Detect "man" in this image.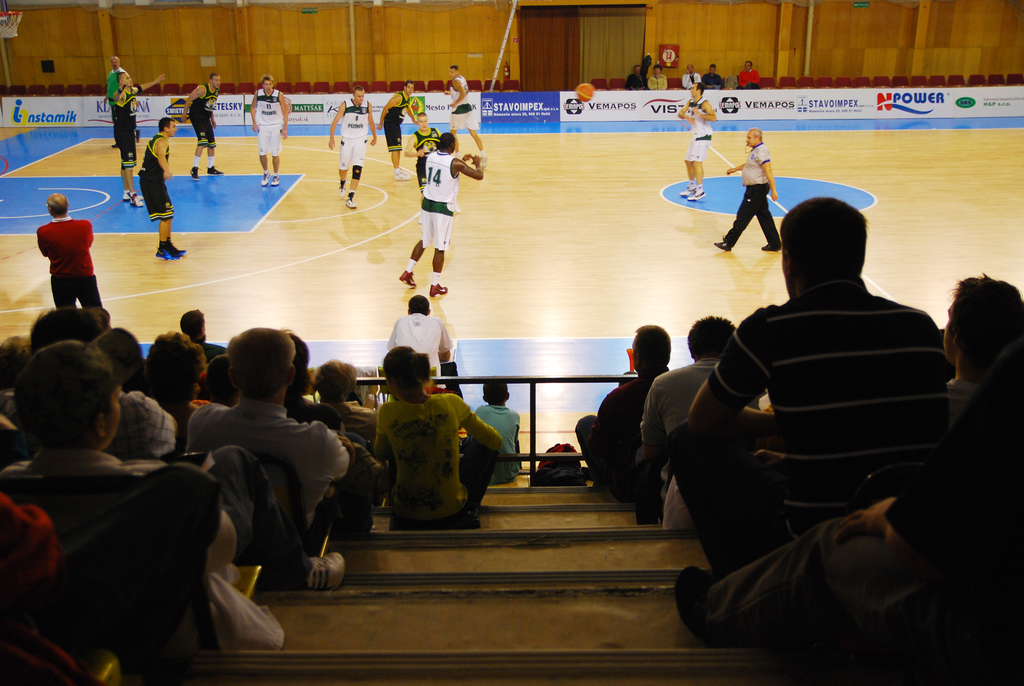
Detection: [left=572, top=327, right=674, bottom=487].
